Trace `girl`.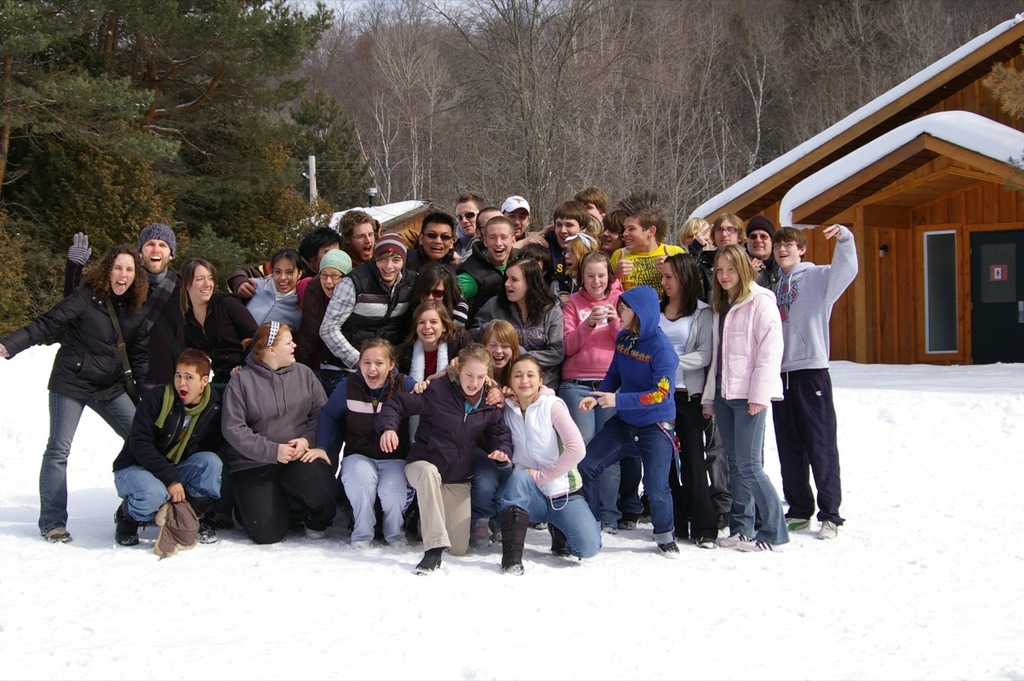
Traced to x1=478, y1=260, x2=561, y2=391.
